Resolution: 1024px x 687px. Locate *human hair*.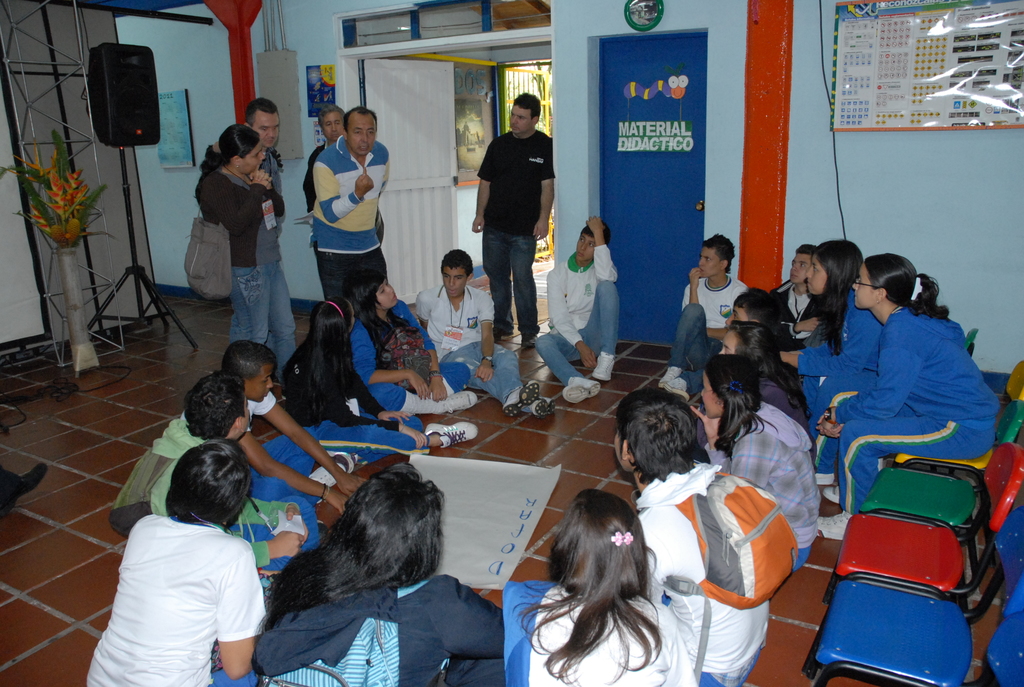
region(244, 97, 278, 128).
